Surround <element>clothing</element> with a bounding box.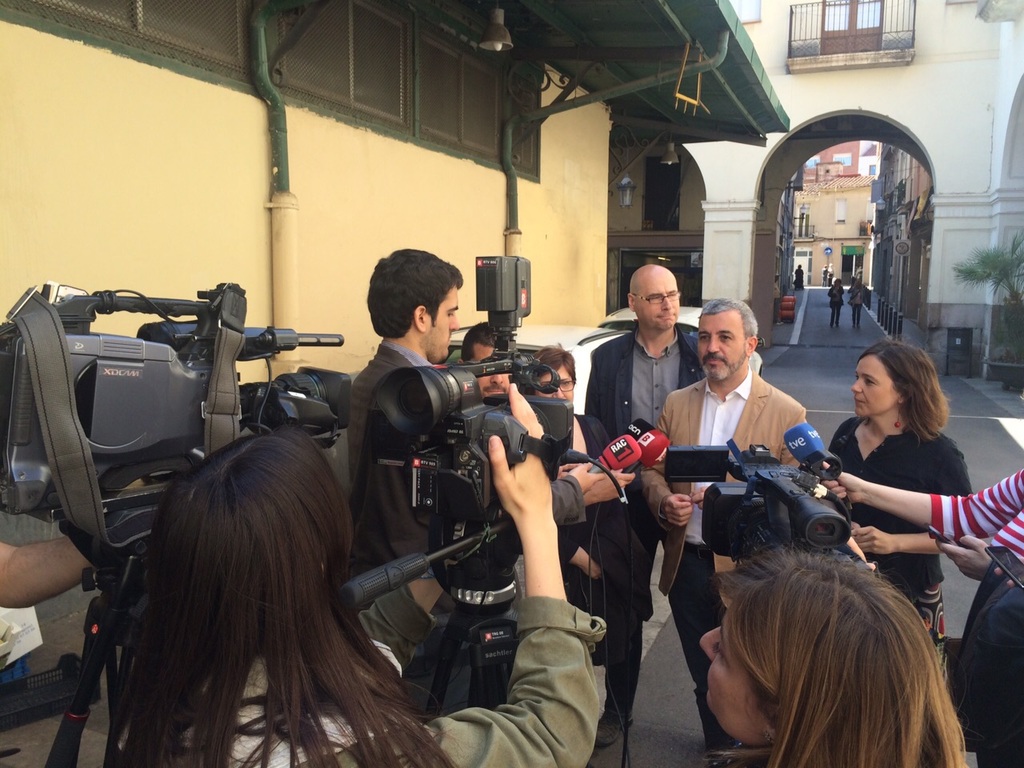
[left=574, top=310, right=701, bottom=730].
